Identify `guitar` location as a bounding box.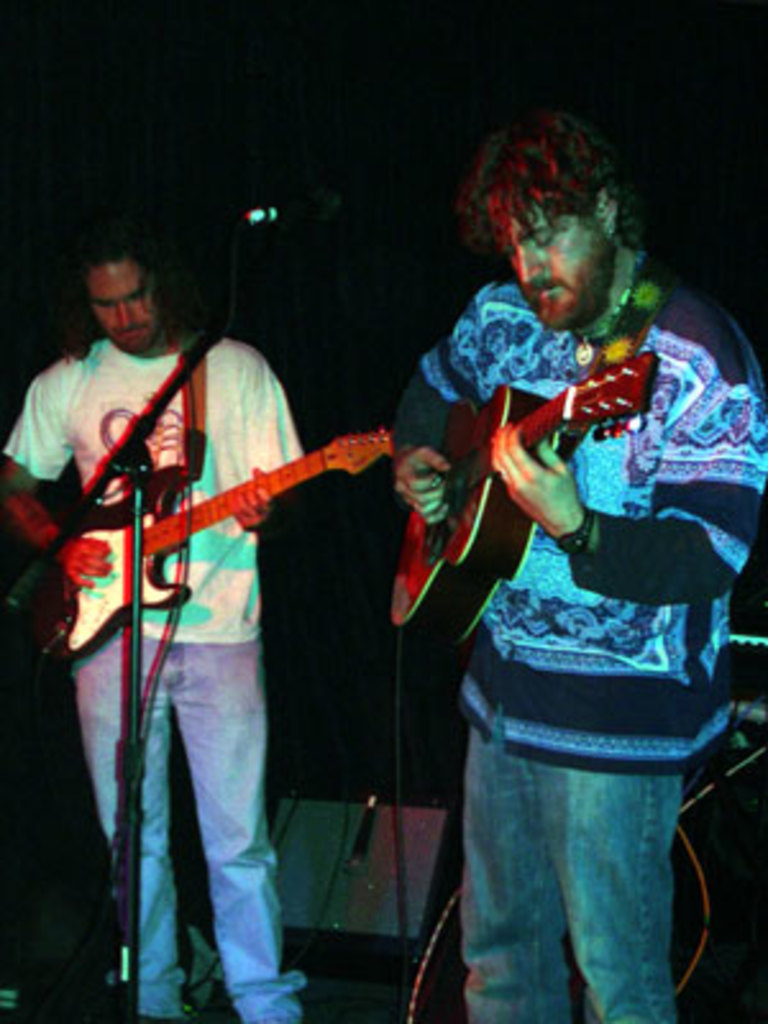
select_region(387, 361, 666, 655).
